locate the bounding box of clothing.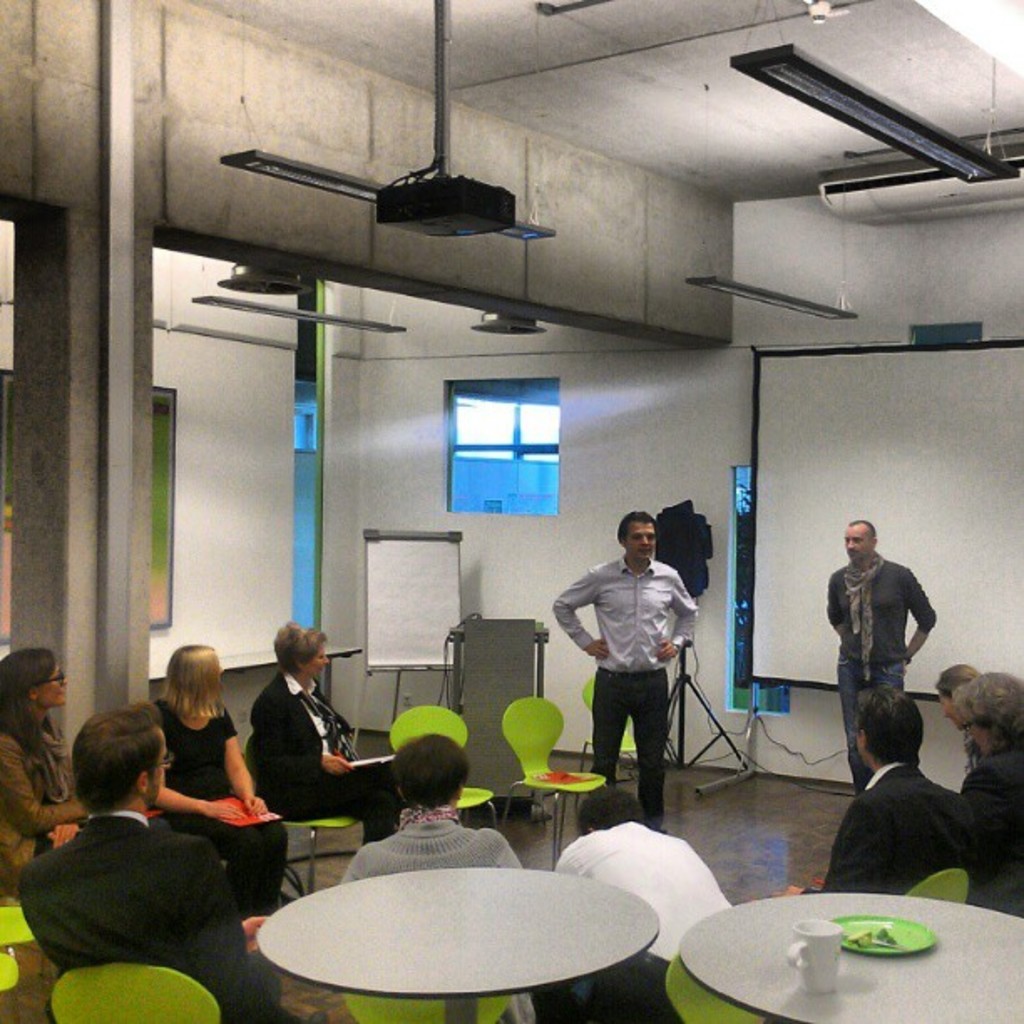
Bounding box: (left=525, top=550, right=741, bottom=823).
